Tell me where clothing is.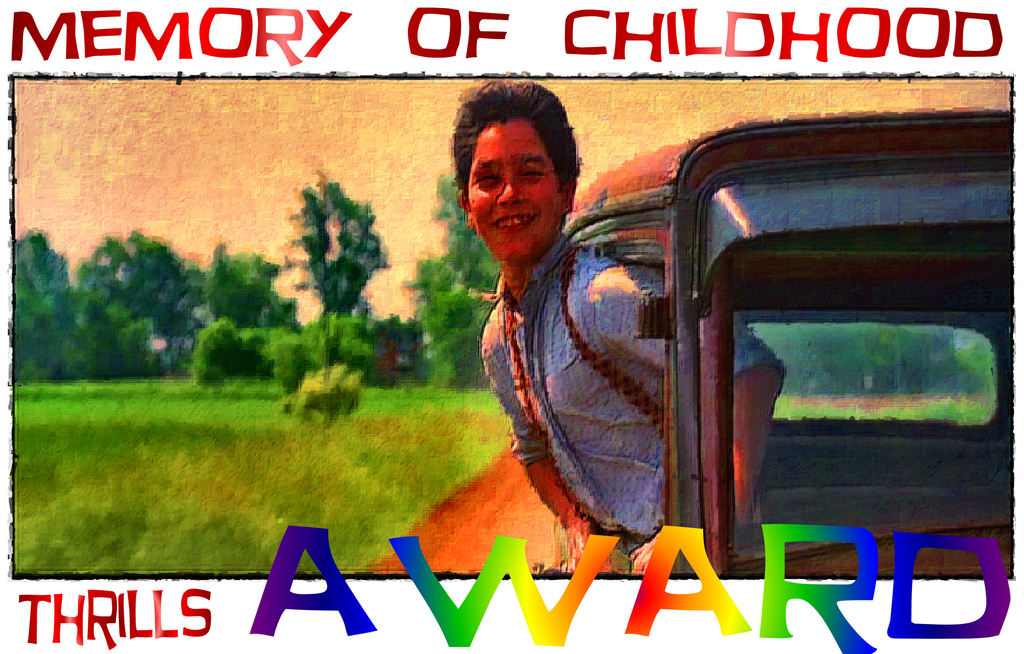
clothing is at box(446, 152, 681, 550).
